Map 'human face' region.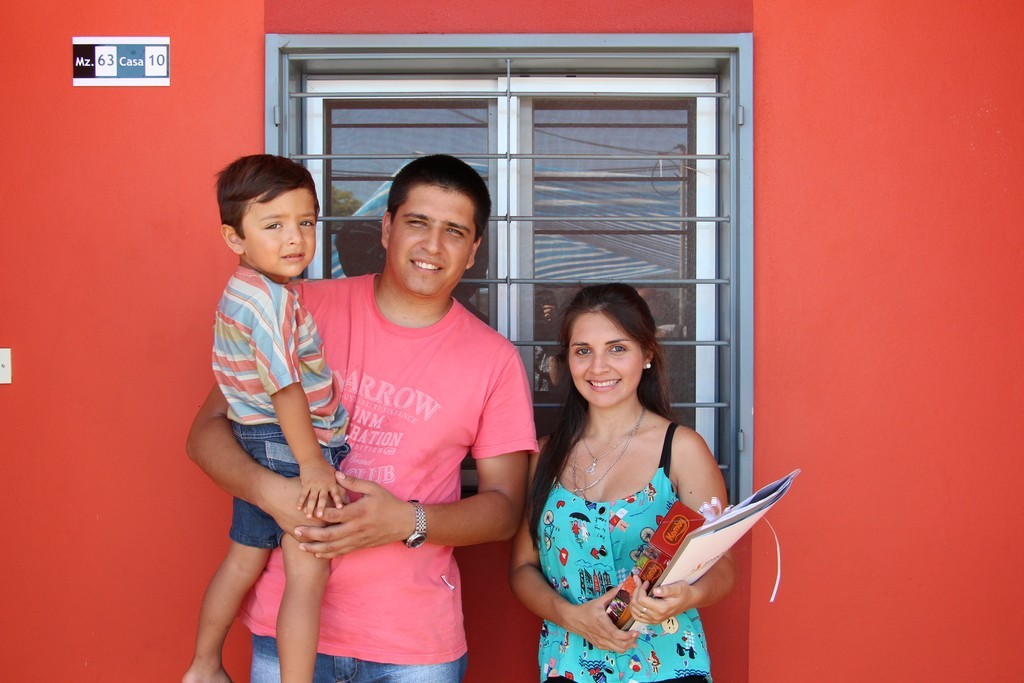
Mapped to box=[390, 186, 476, 296].
